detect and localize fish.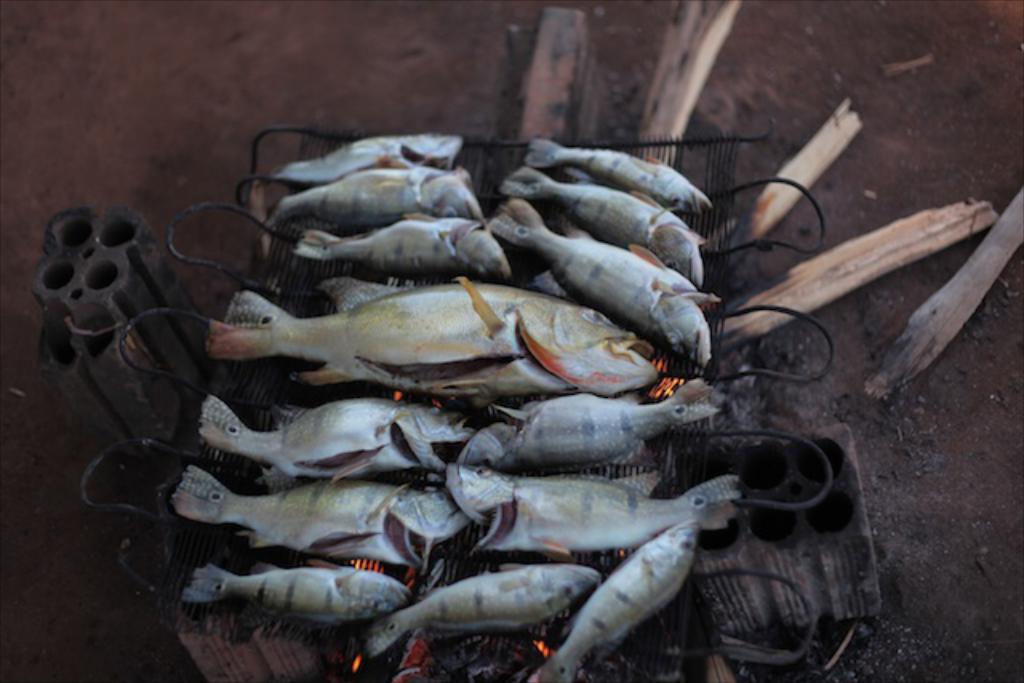
Localized at x1=498, y1=154, x2=710, y2=283.
